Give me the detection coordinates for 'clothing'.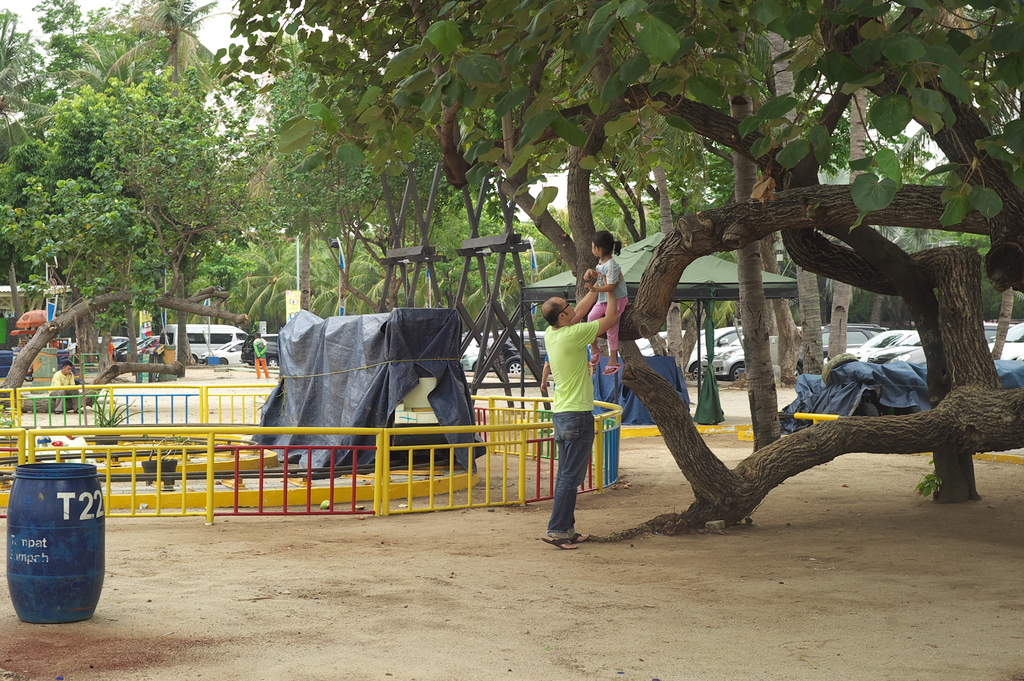
{"x1": 255, "y1": 337, "x2": 270, "y2": 375}.
